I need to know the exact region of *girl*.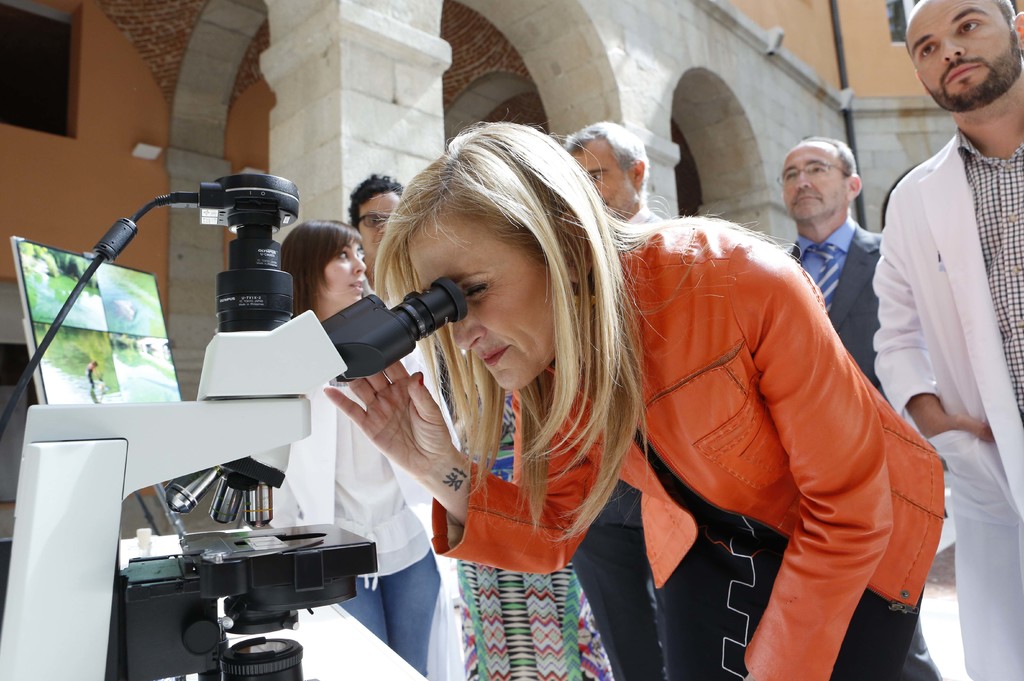
Region: 278,221,468,680.
